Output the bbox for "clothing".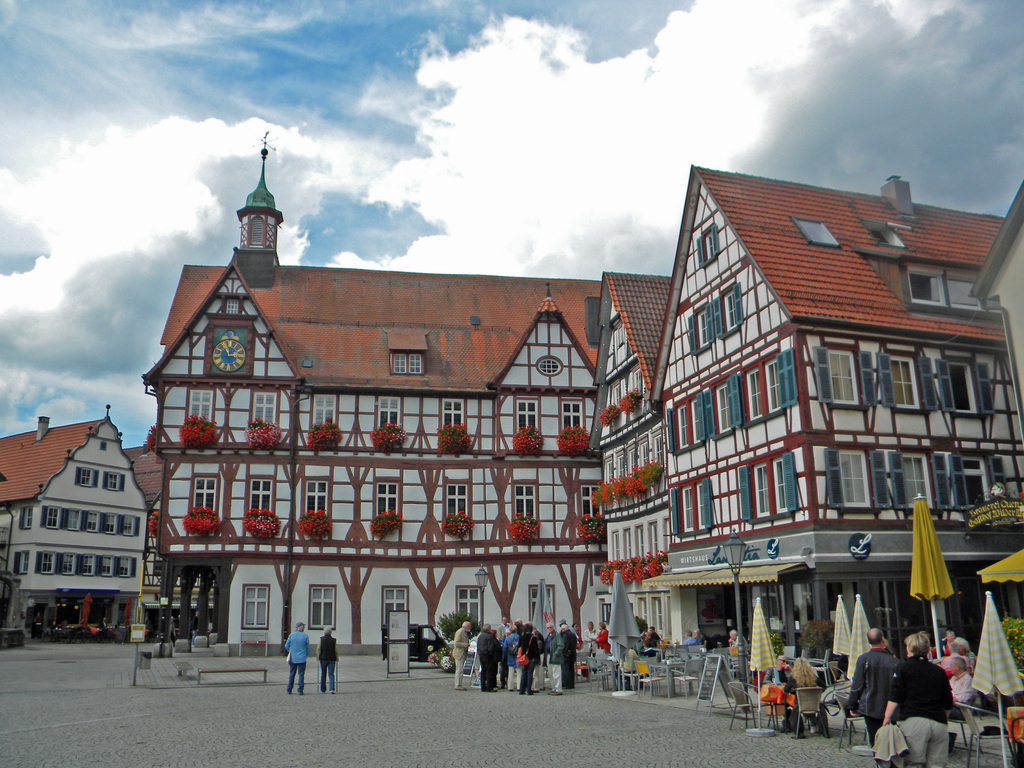
BBox(862, 643, 948, 748).
